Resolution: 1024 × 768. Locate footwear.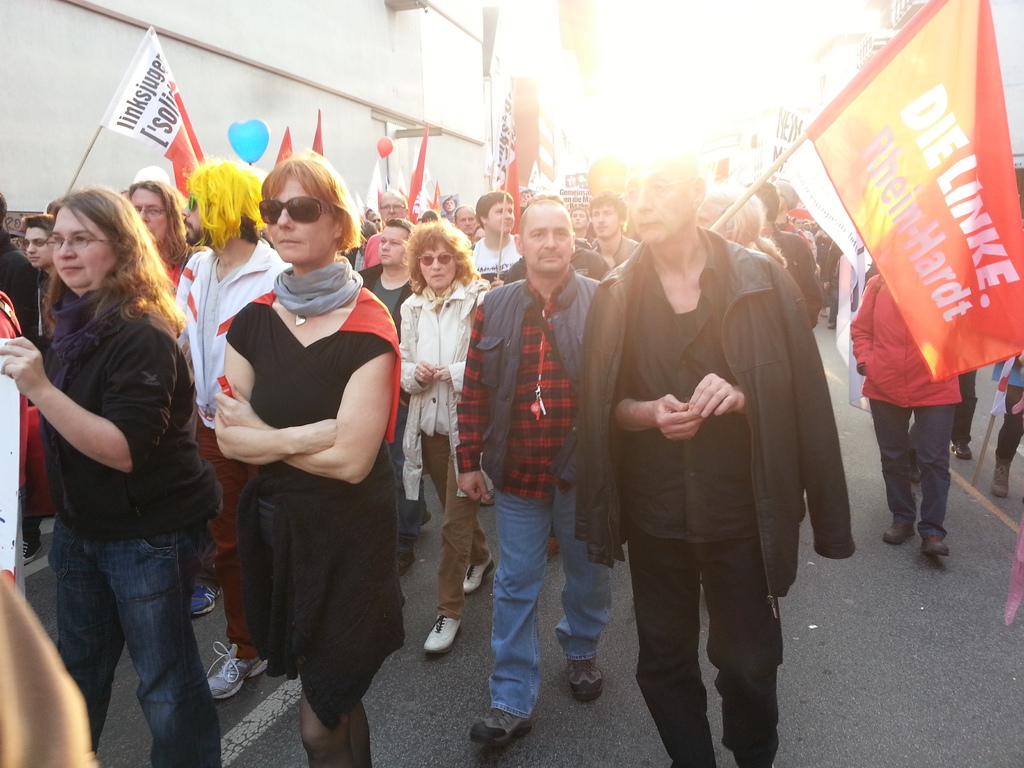
left=991, top=460, right=1009, bottom=499.
